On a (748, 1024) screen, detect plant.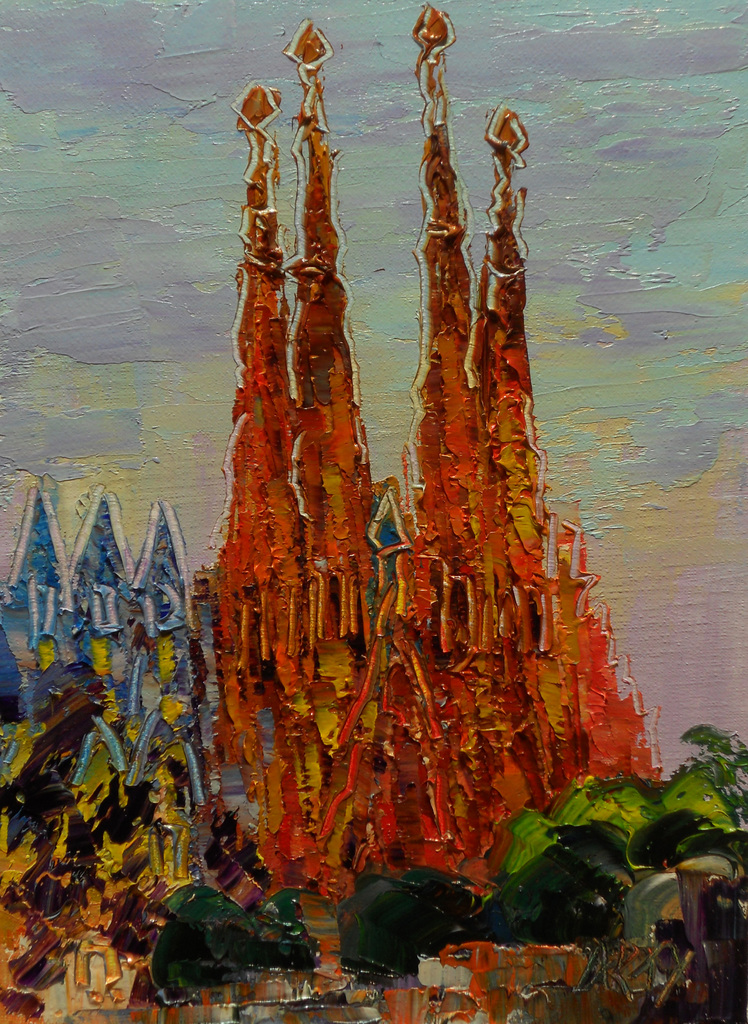
(676,720,747,828).
